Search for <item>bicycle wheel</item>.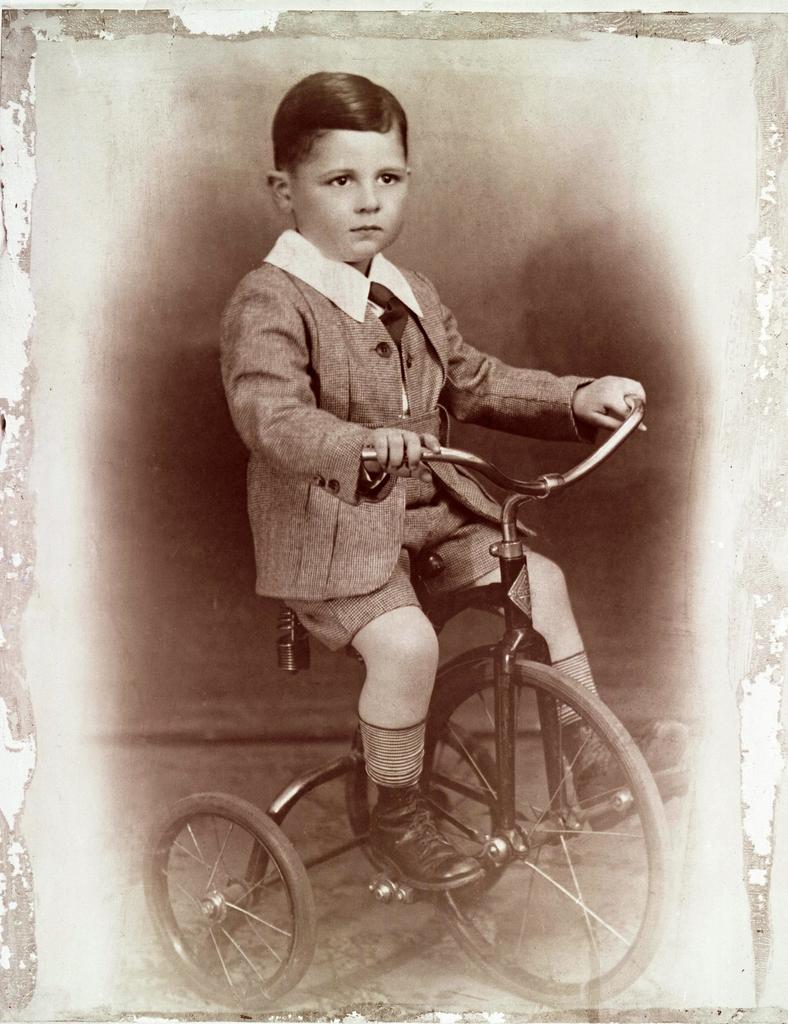
Found at [left=342, top=697, right=527, bottom=899].
